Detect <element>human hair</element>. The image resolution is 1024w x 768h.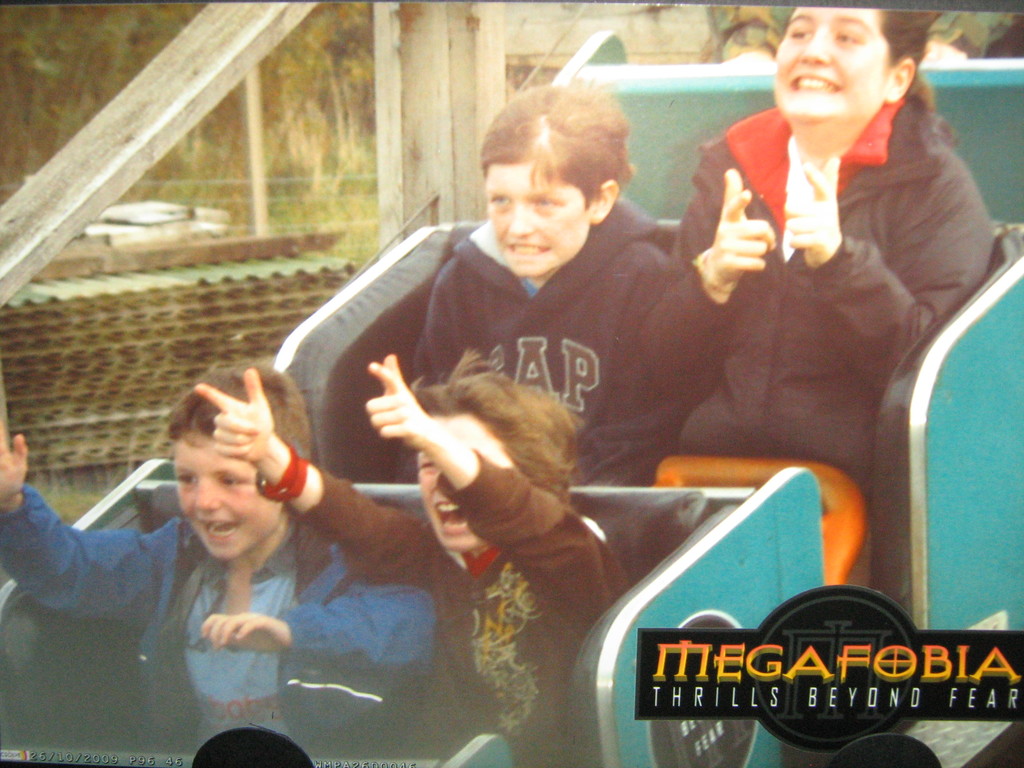
[163, 365, 308, 463].
